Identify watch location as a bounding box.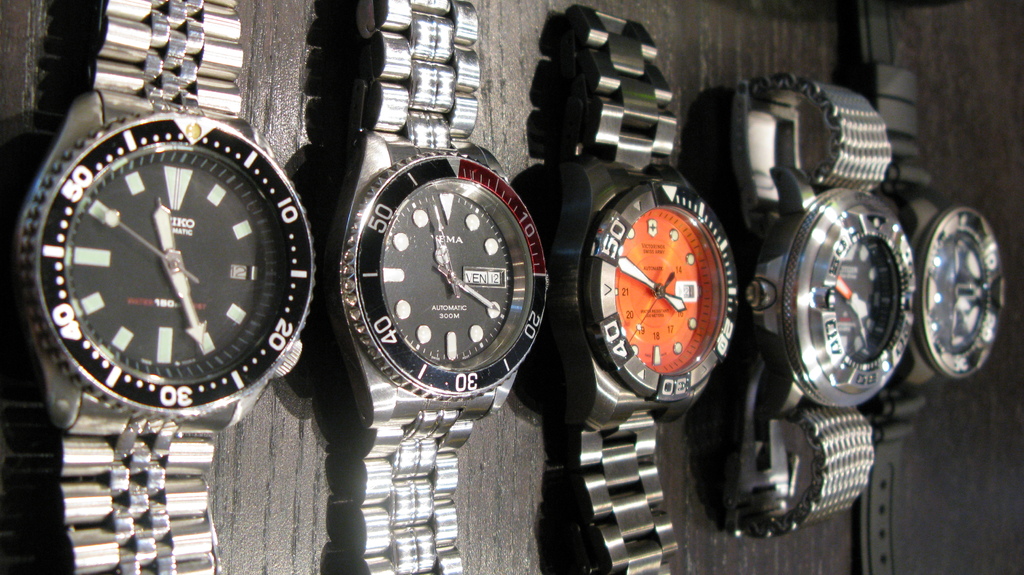
x1=7, y1=0, x2=316, y2=574.
